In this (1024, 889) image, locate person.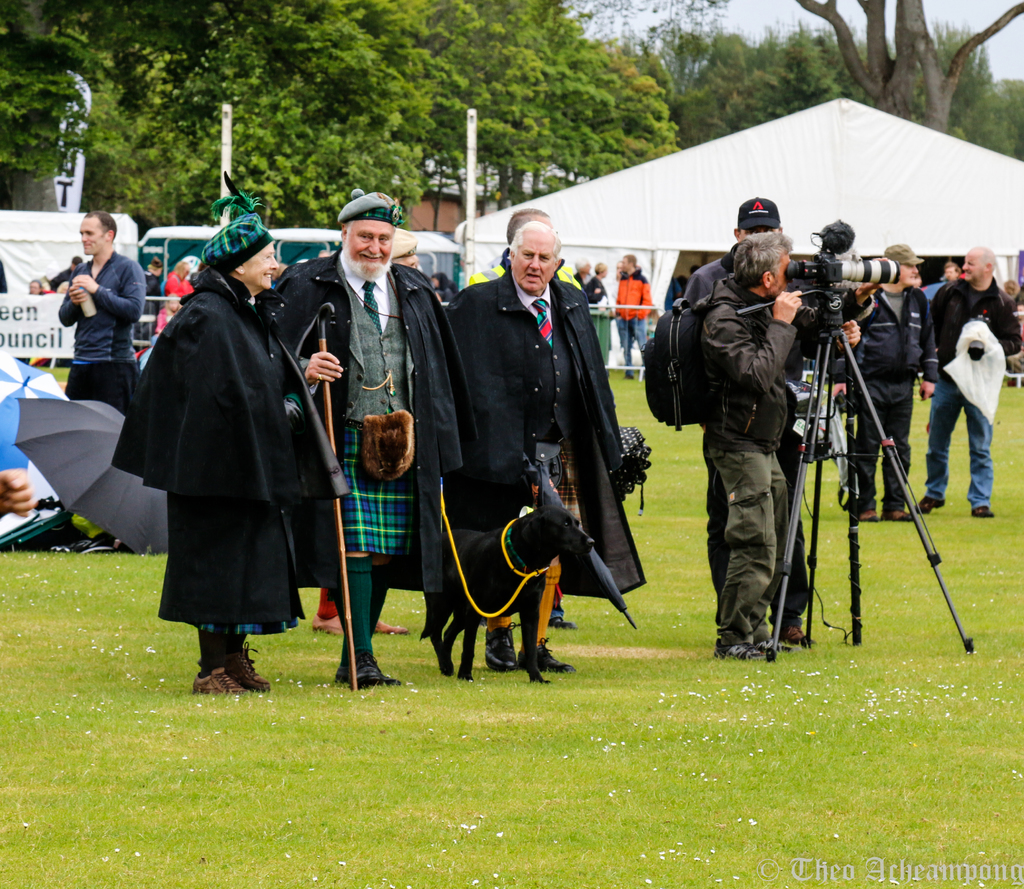
Bounding box: bbox=[614, 253, 653, 378].
